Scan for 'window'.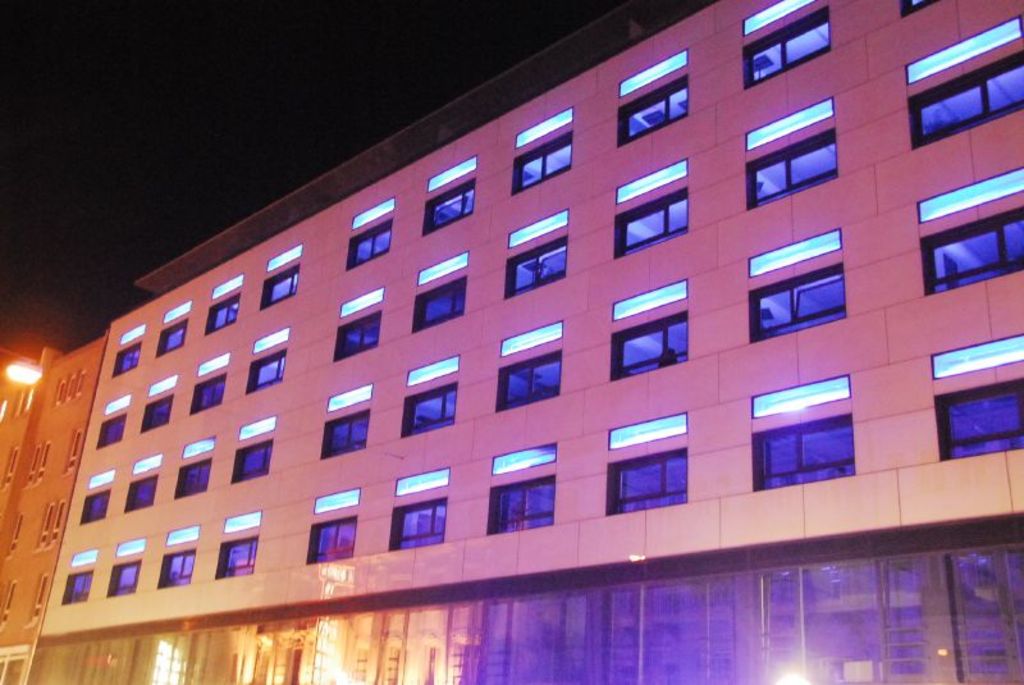
Scan result: [left=207, top=294, right=239, bottom=332].
